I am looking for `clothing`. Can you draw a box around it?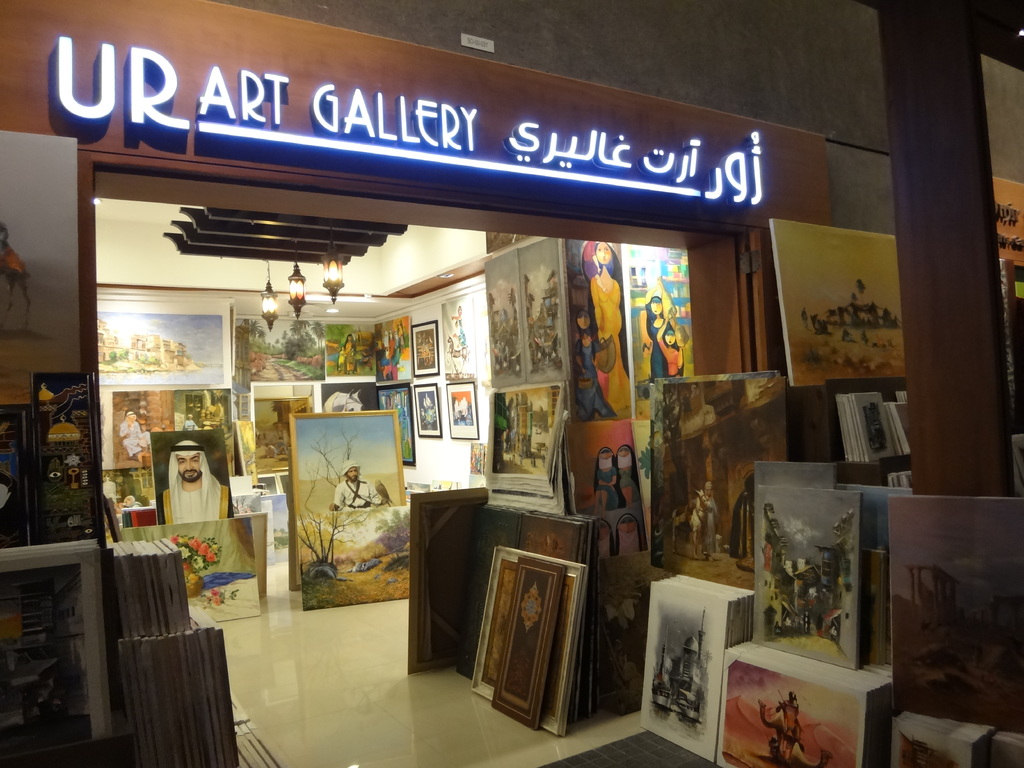
Sure, the bounding box is left=573, top=335, right=616, bottom=416.
